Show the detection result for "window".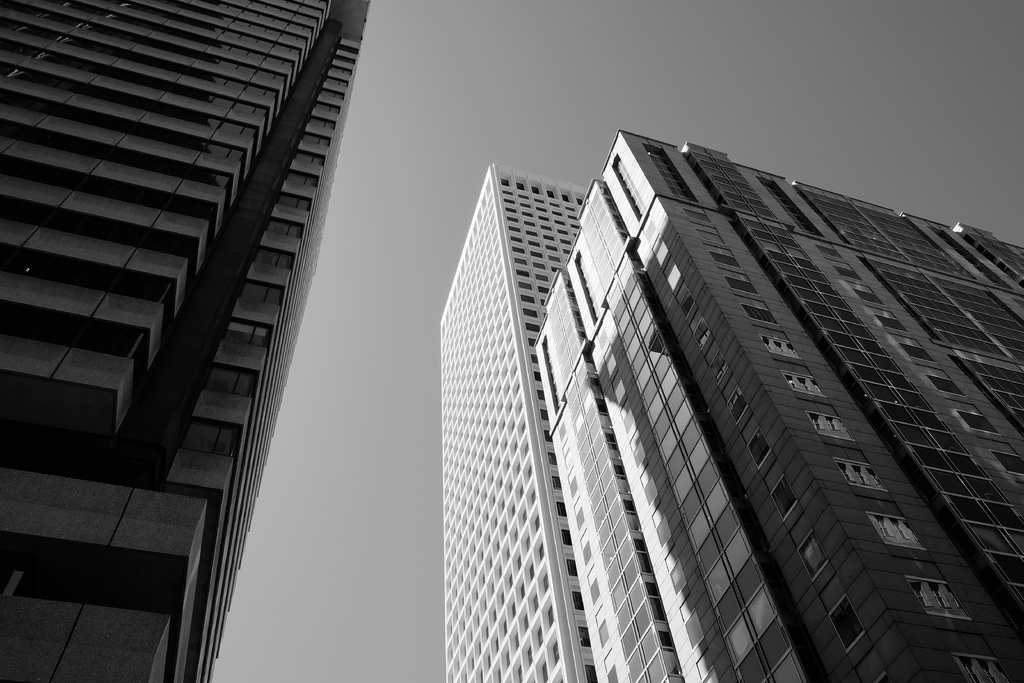
[800, 529, 826, 578].
